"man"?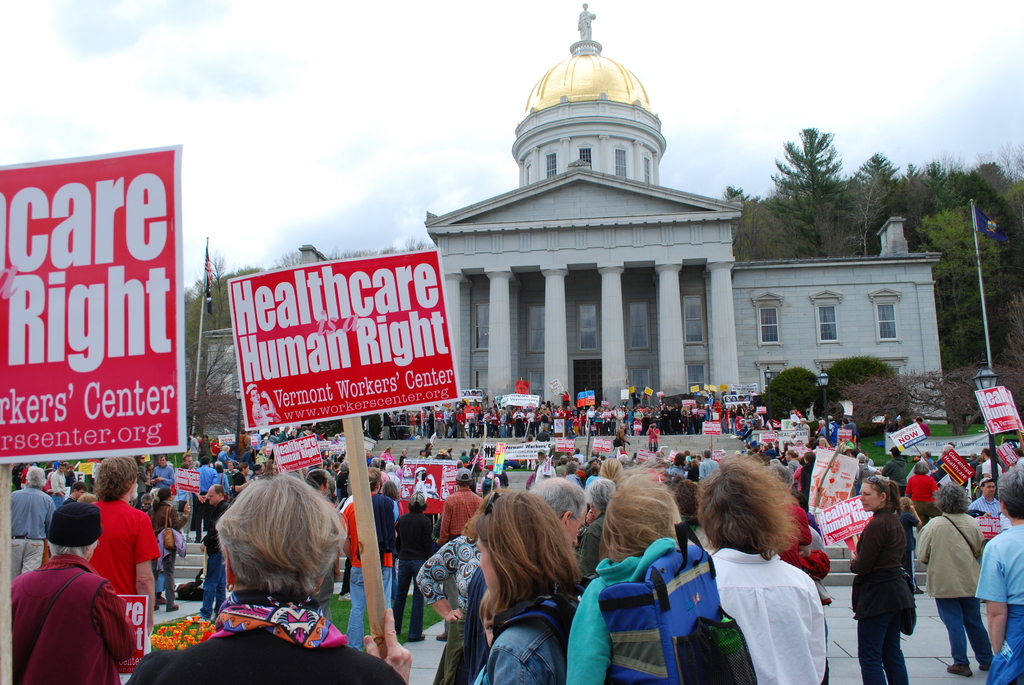
[44, 482, 87, 554]
